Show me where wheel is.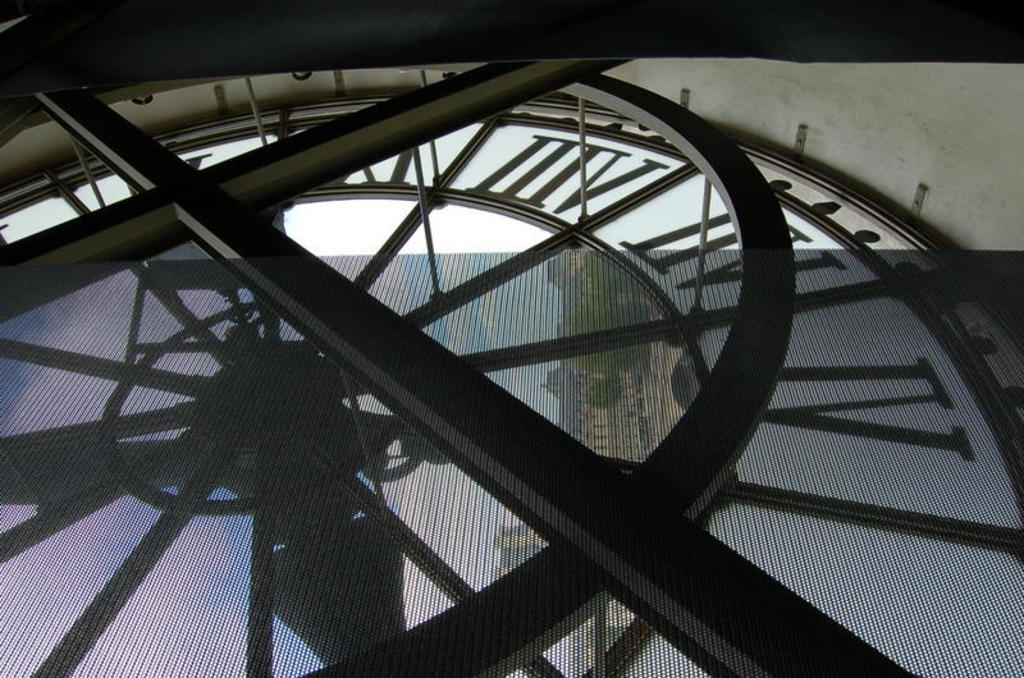
wheel is at {"left": 0, "top": 61, "right": 1023, "bottom": 677}.
